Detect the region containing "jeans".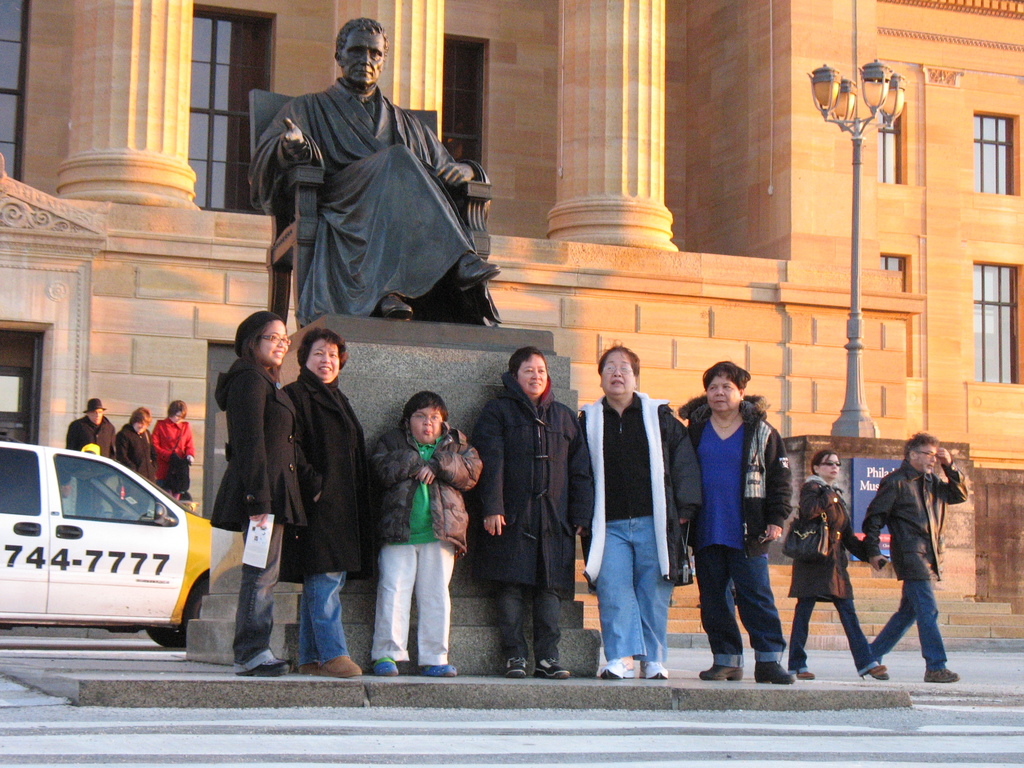
(x1=232, y1=520, x2=283, y2=668).
